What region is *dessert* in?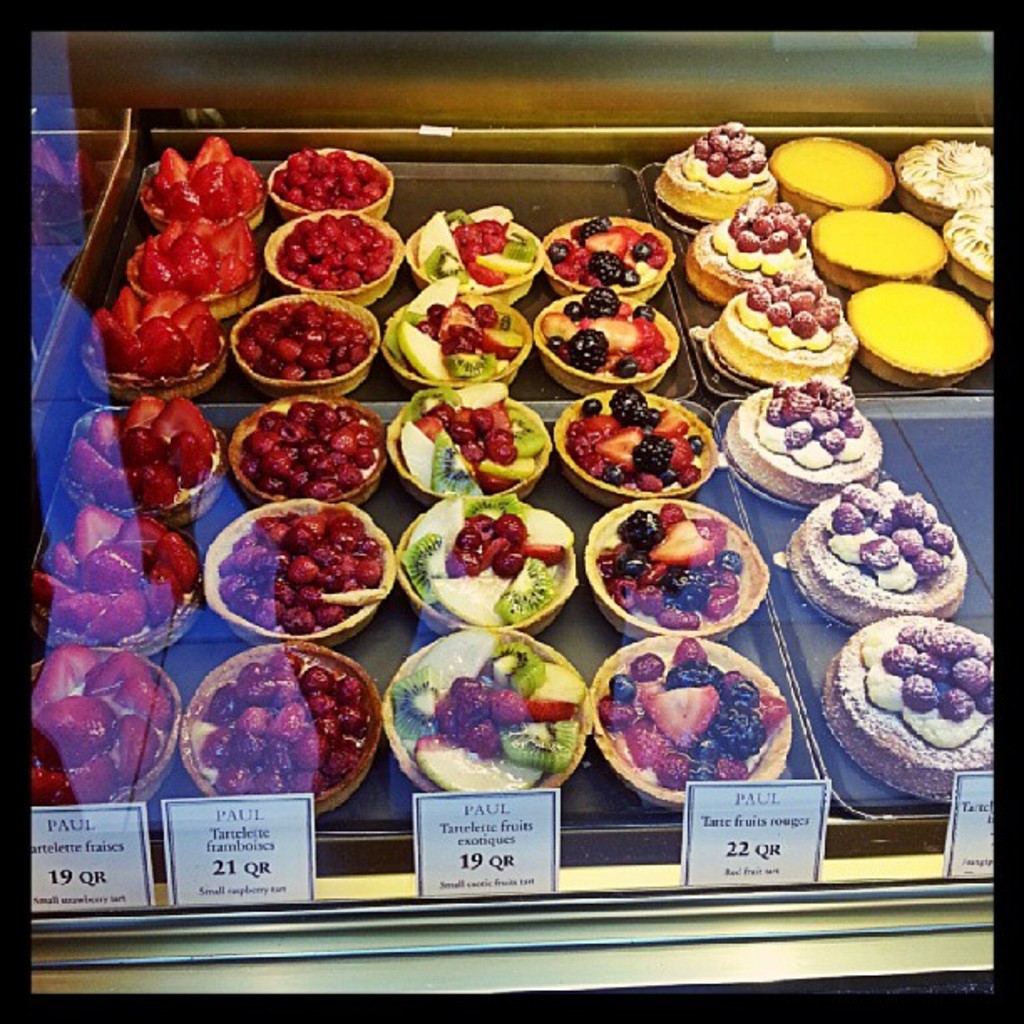
<region>825, 611, 991, 793</region>.
